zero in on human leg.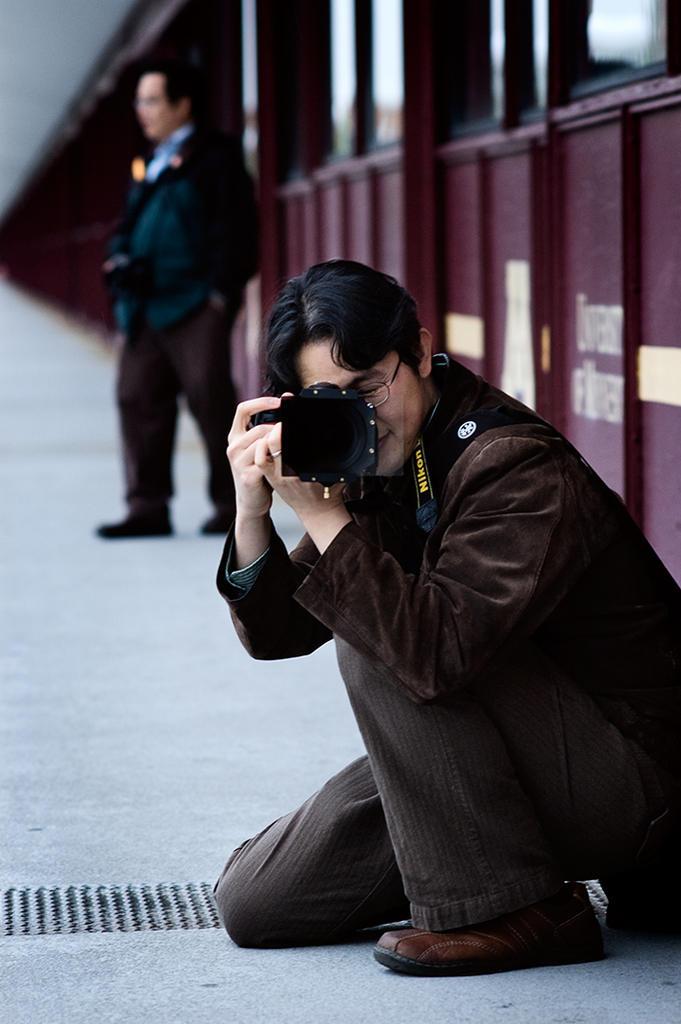
Zeroed in: 170,281,252,533.
